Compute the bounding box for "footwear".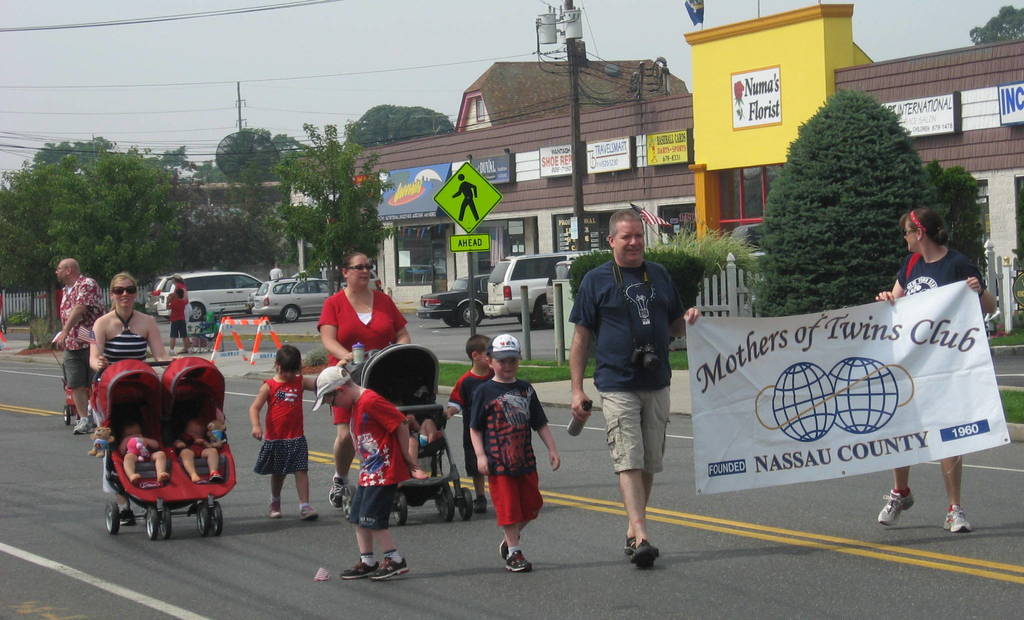
(left=881, top=487, right=917, bottom=525).
